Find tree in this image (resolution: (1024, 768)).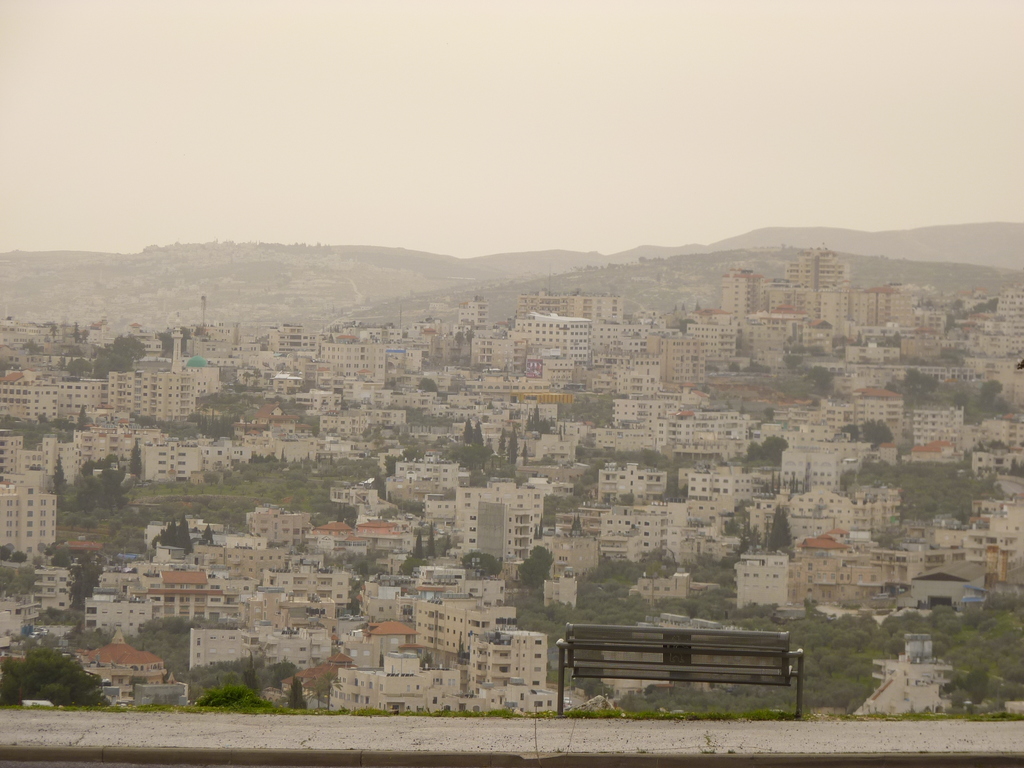
region(253, 396, 264, 403).
